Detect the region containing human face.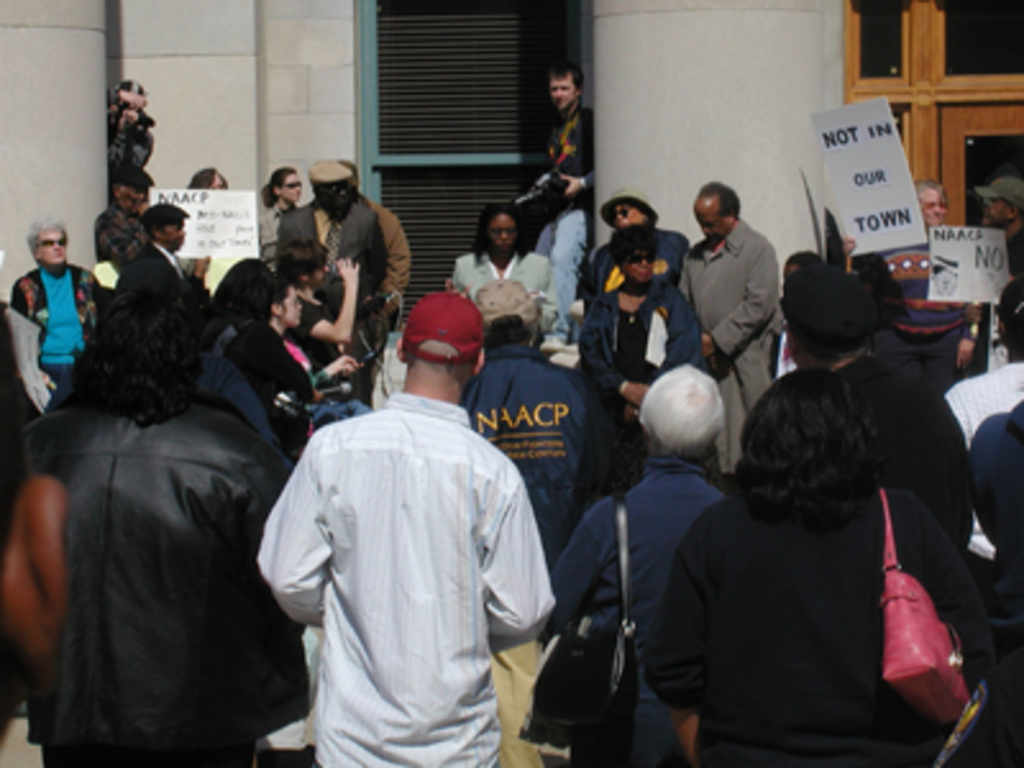
[left=975, top=195, right=1011, bottom=230].
